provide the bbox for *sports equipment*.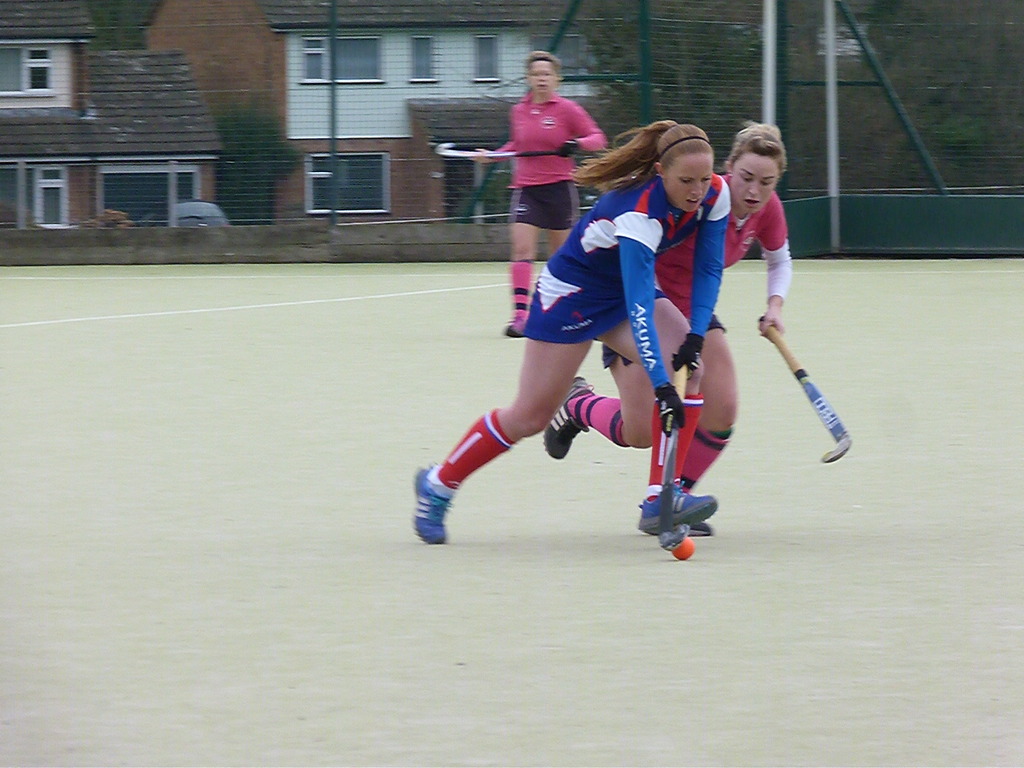
box(563, 135, 579, 155).
